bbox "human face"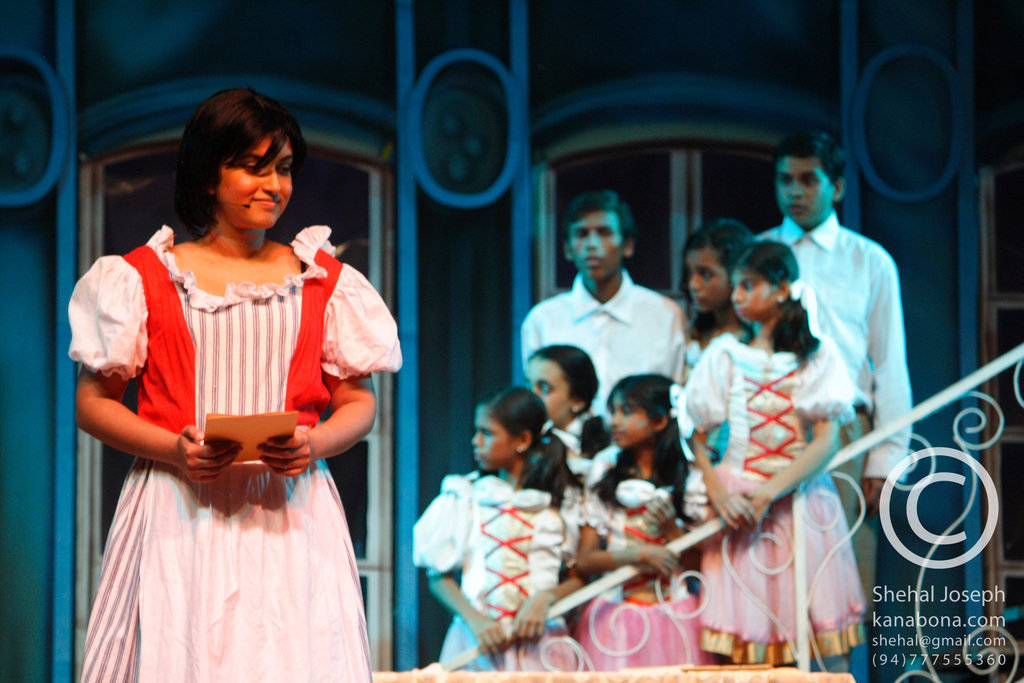
<region>609, 393, 657, 452</region>
